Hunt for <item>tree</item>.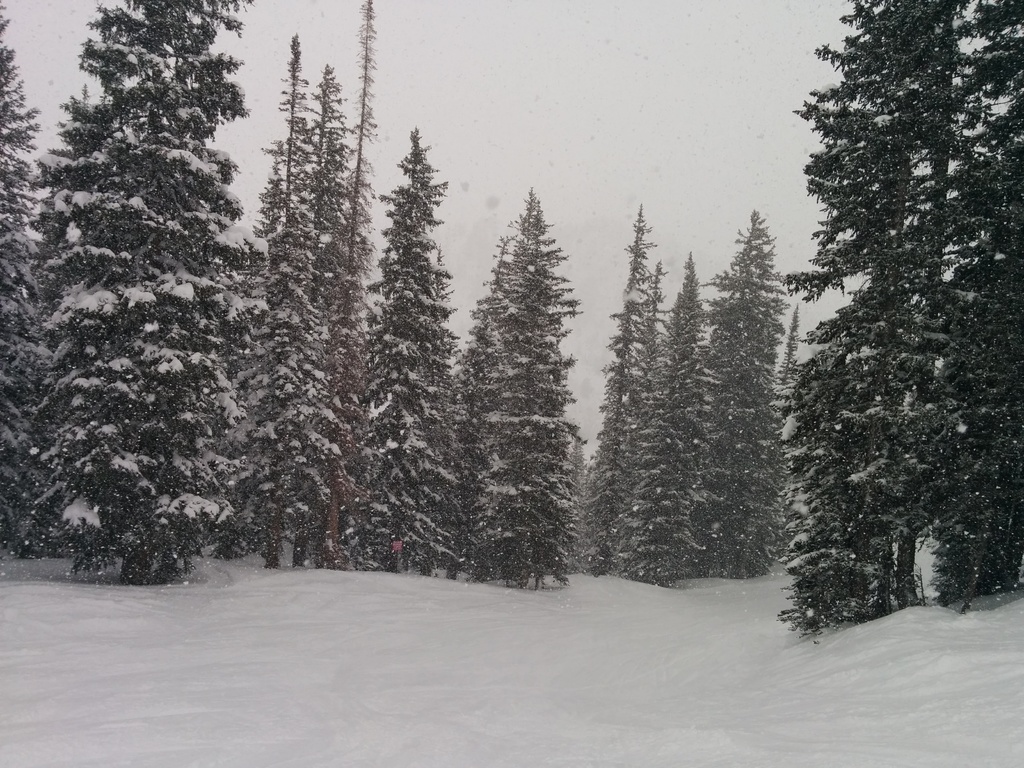
Hunted down at {"left": 479, "top": 181, "right": 580, "bottom": 594}.
